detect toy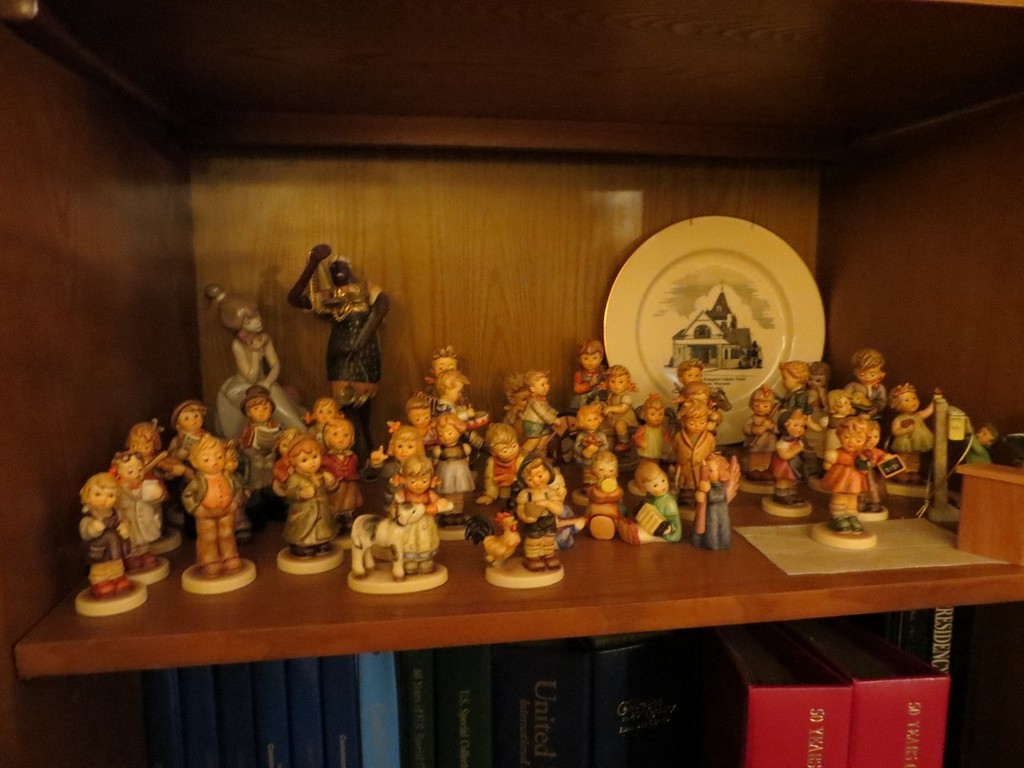
[569,338,613,414]
